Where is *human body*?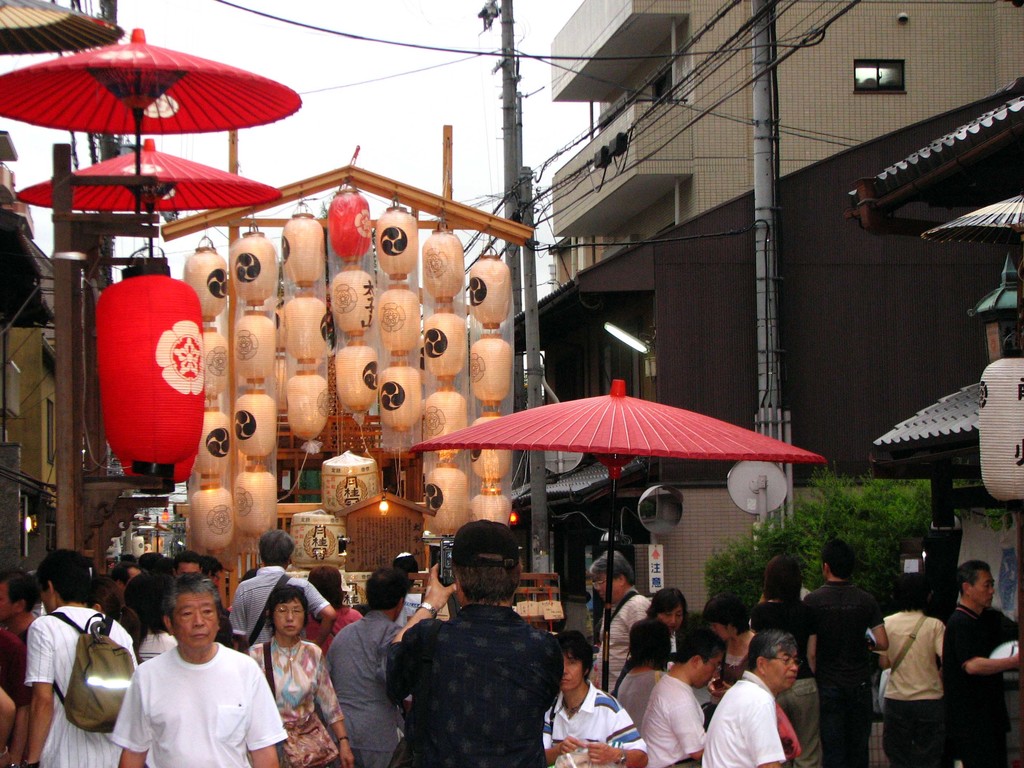
[801,579,886,767].
